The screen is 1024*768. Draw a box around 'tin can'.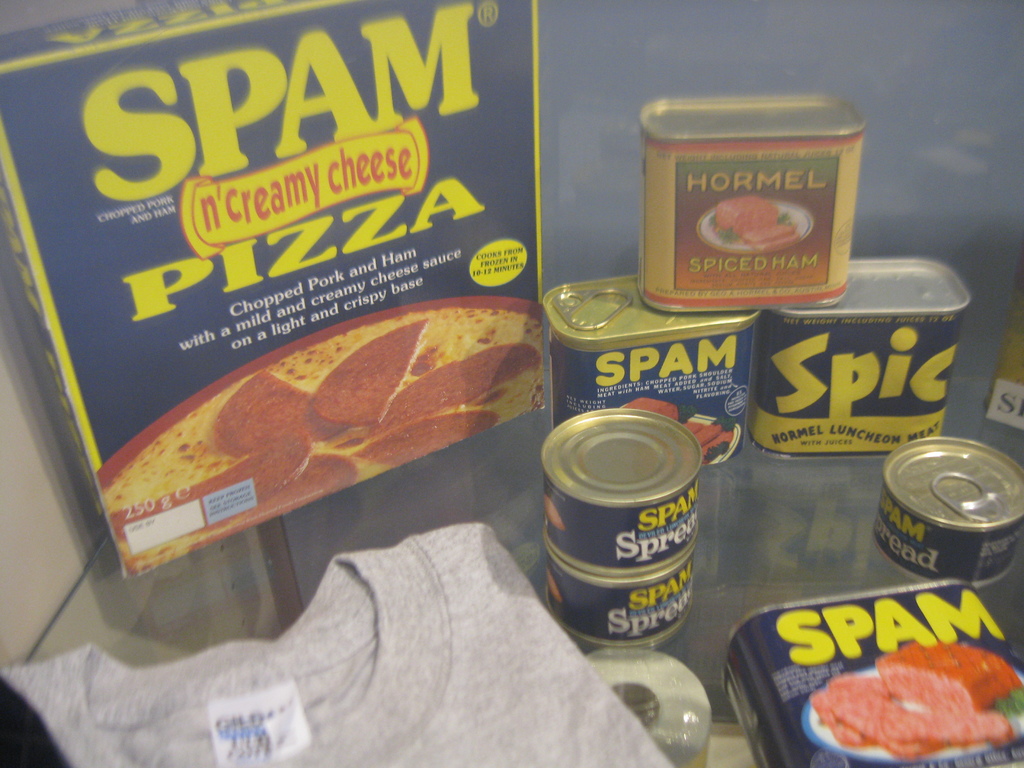
(871,436,1023,591).
